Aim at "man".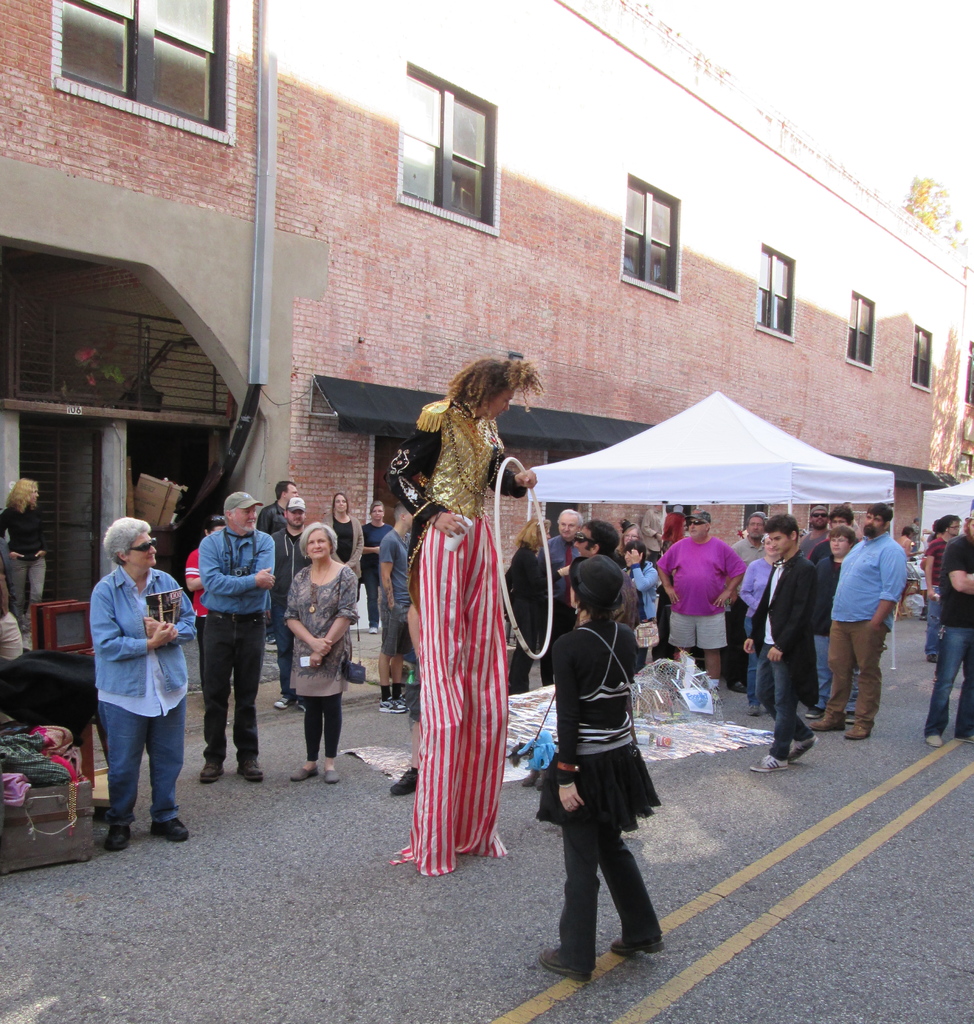
Aimed at (809, 505, 901, 748).
